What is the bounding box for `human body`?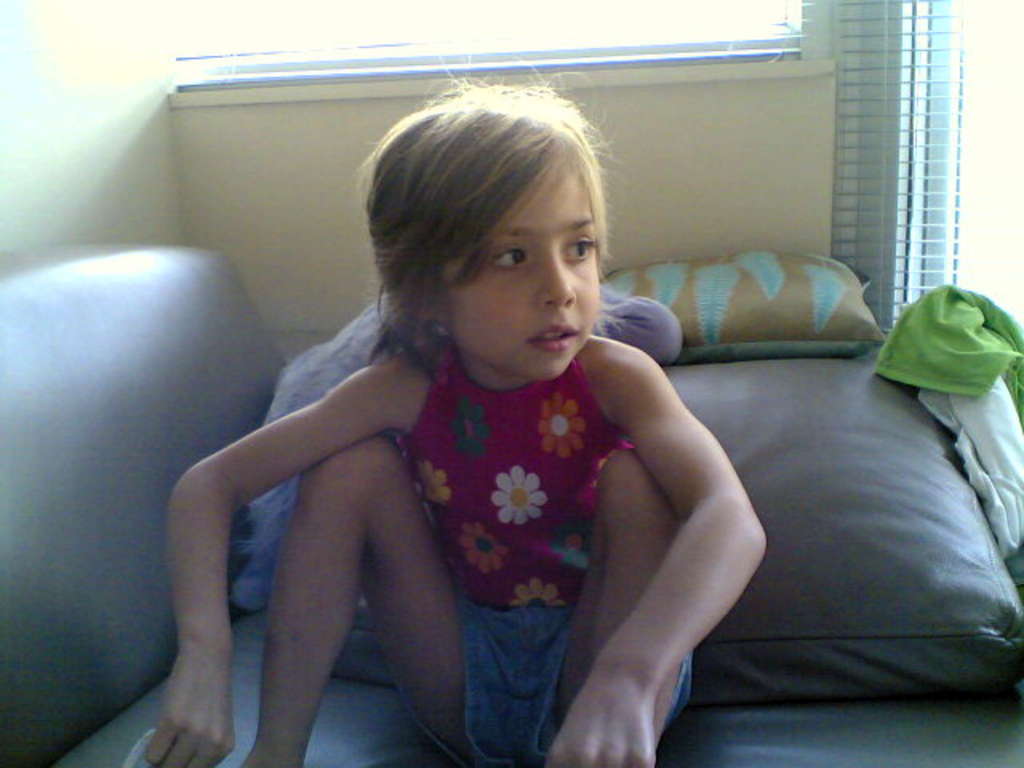
box(147, 45, 768, 766).
